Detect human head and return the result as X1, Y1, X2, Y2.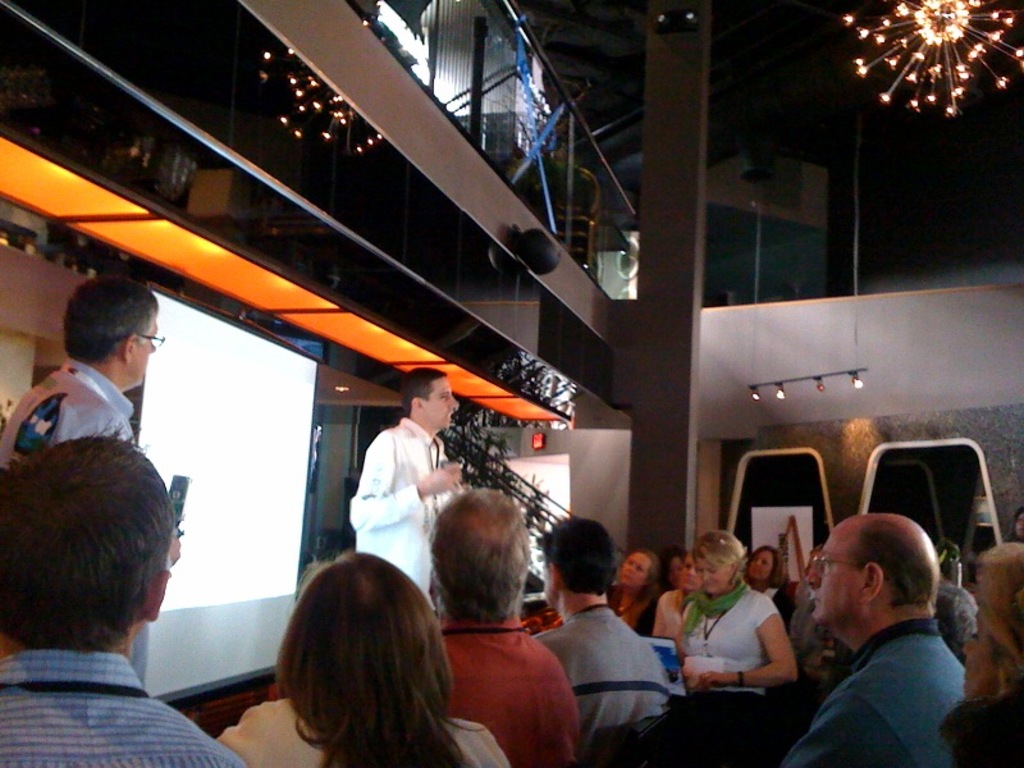
64, 275, 163, 388.
